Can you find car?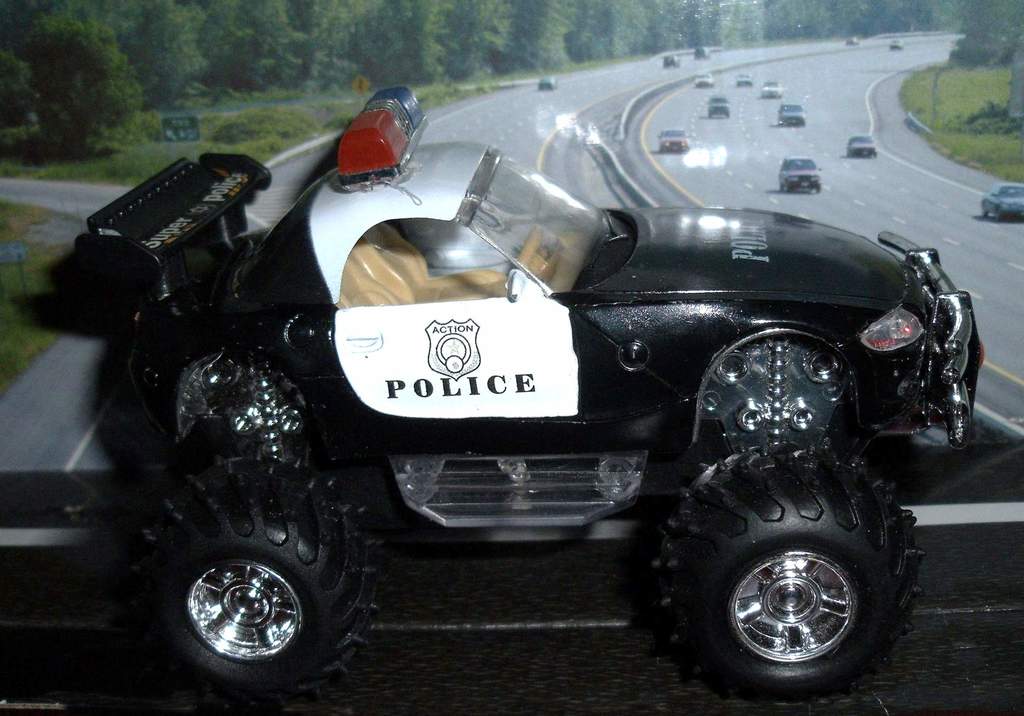
Yes, bounding box: select_region(778, 102, 810, 126).
